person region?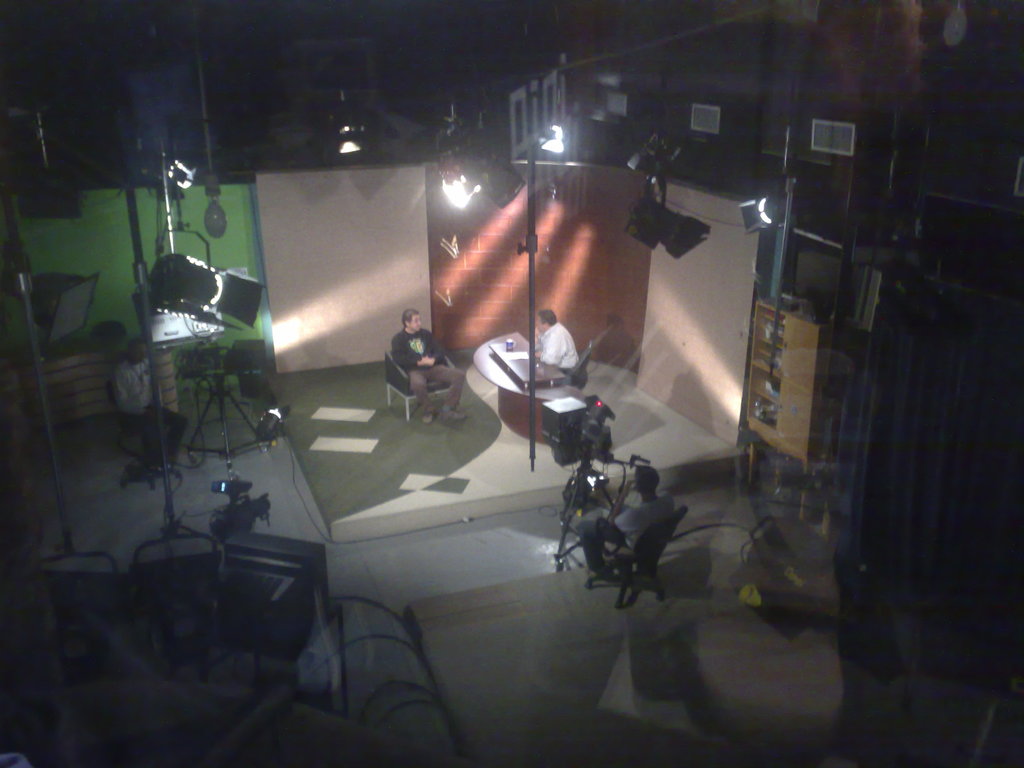
box(389, 309, 467, 422)
